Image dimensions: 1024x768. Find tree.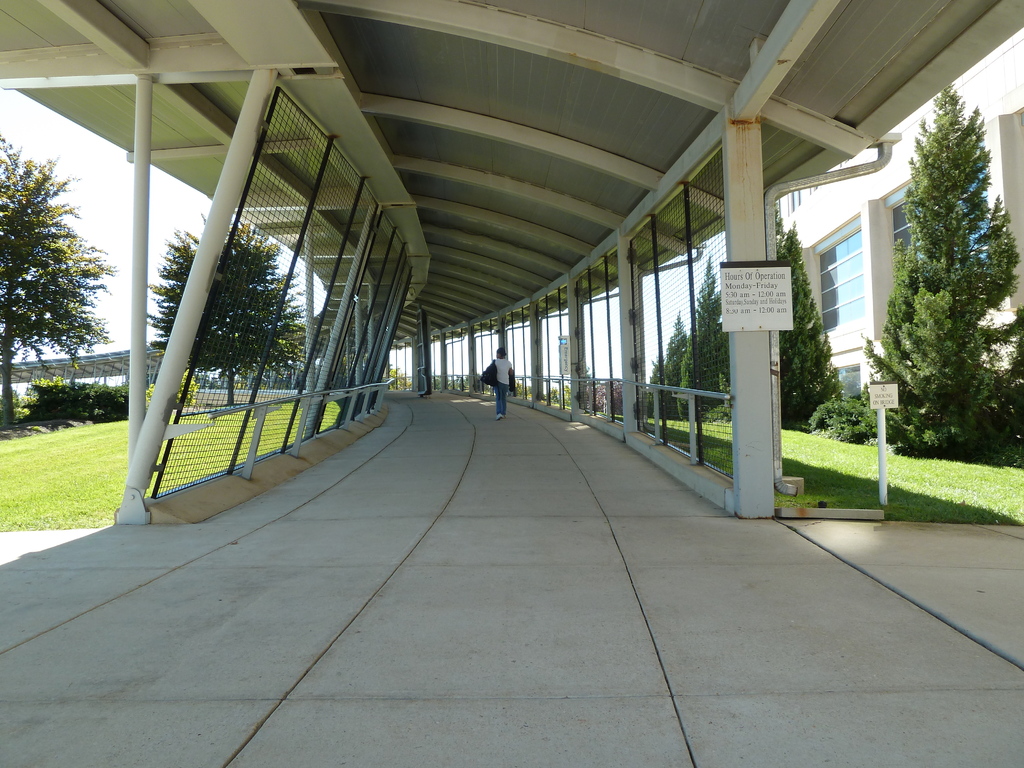
region(0, 134, 122, 428).
